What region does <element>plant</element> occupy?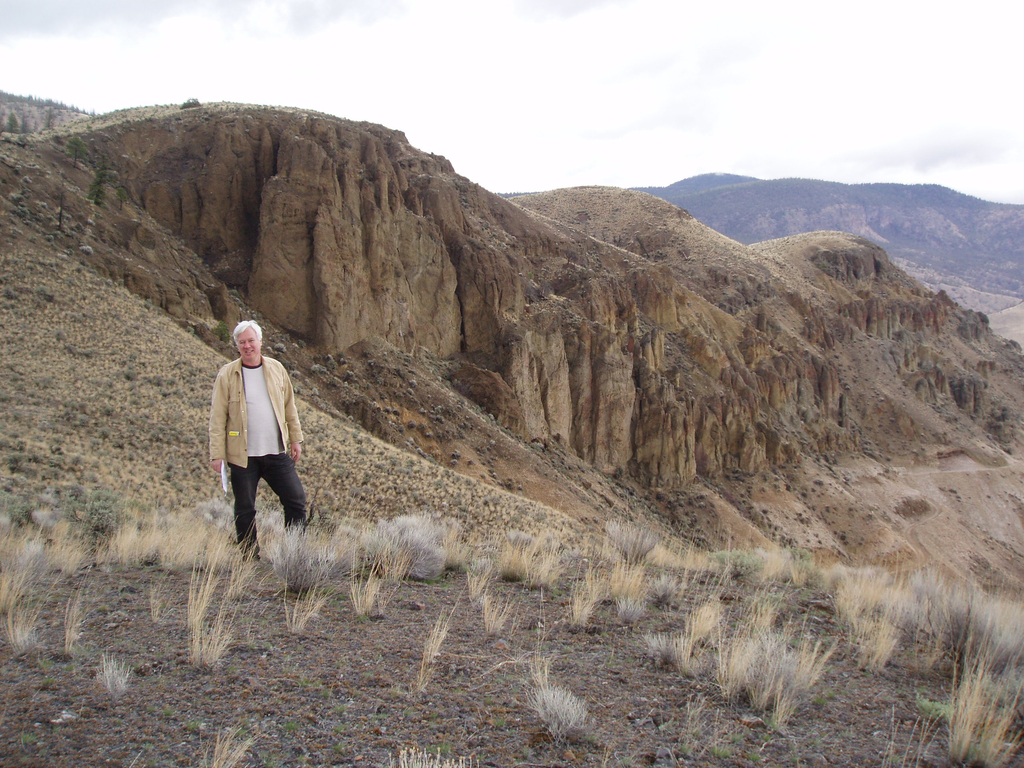
region(196, 726, 264, 767).
